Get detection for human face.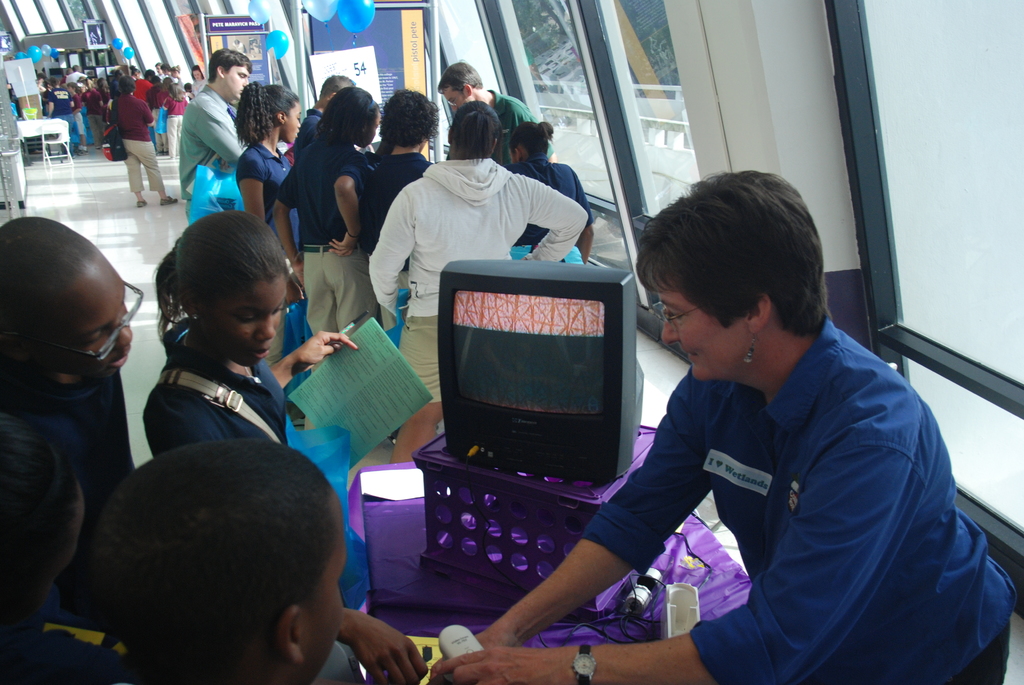
Detection: 225, 69, 248, 100.
